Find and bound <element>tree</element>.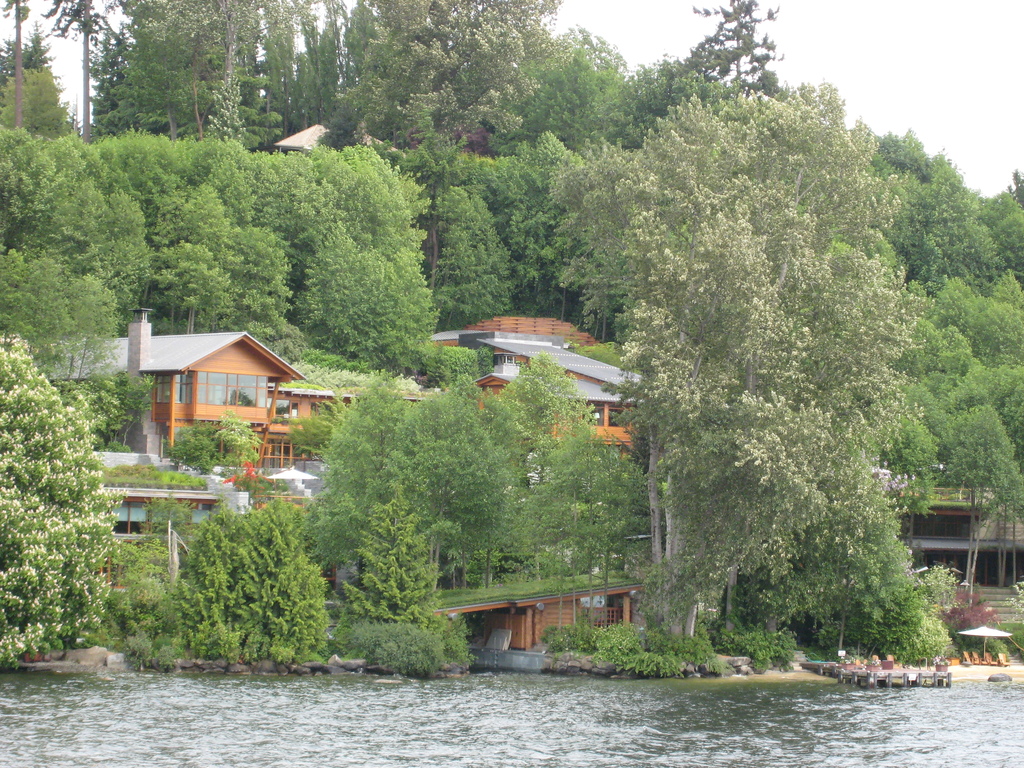
Bound: 0/0/31/132.
